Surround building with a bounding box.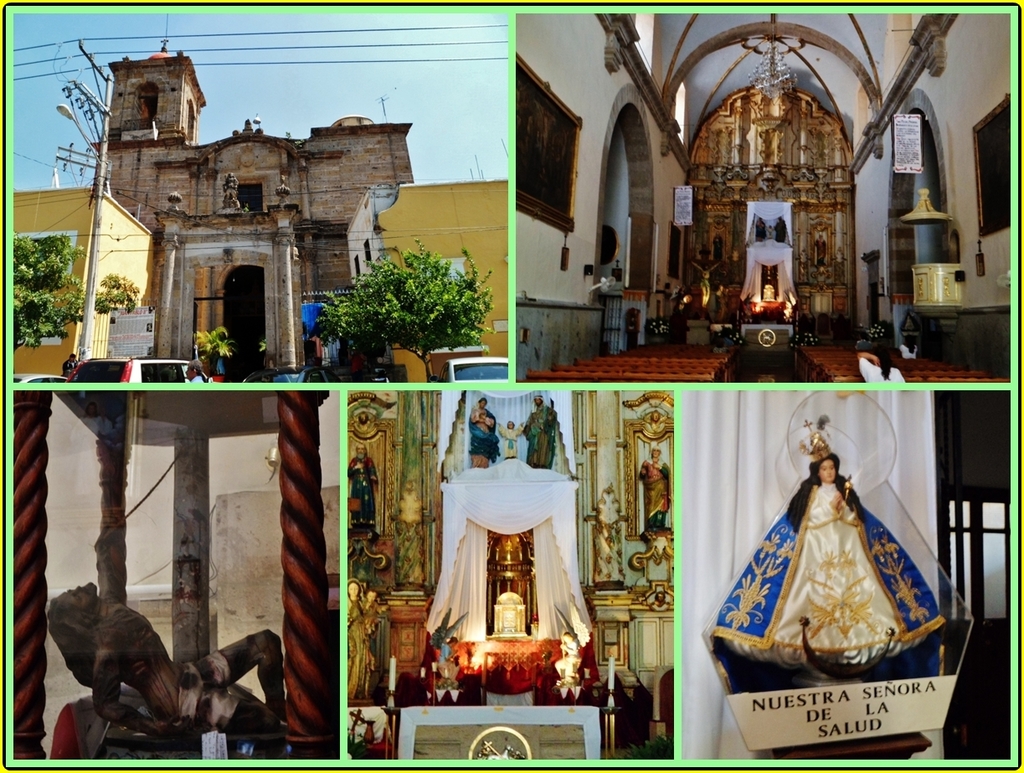
left=351, top=185, right=508, bottom=387.
